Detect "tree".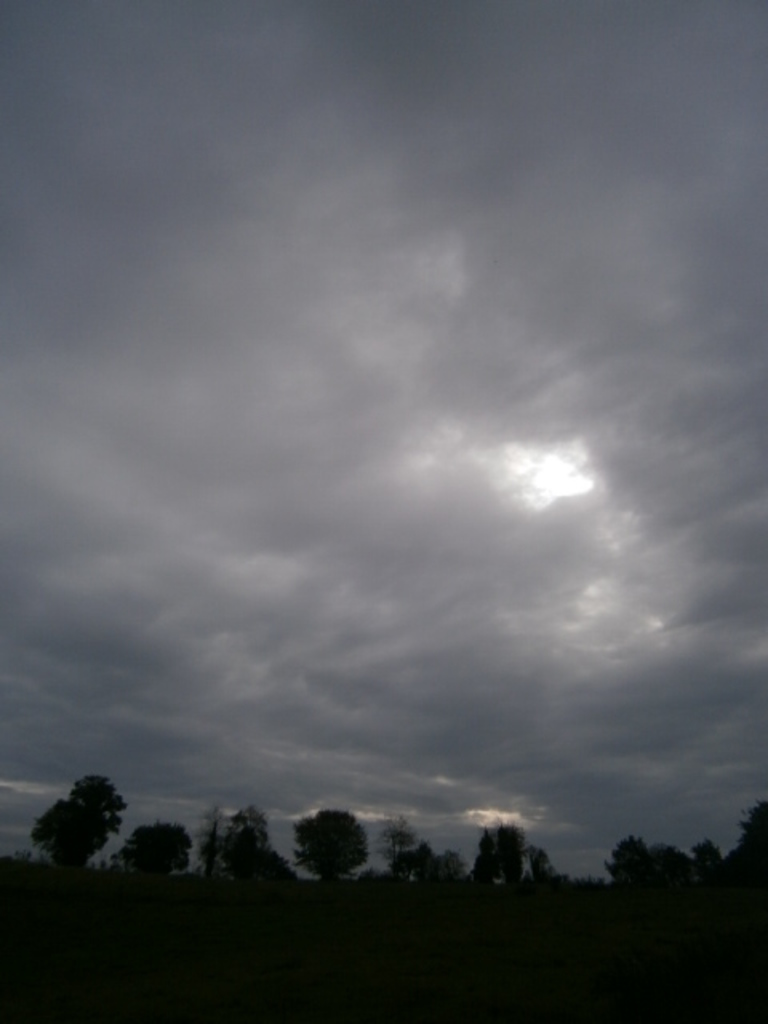
Detected at (x1=21, y1=802, x2=109, y2=867).
